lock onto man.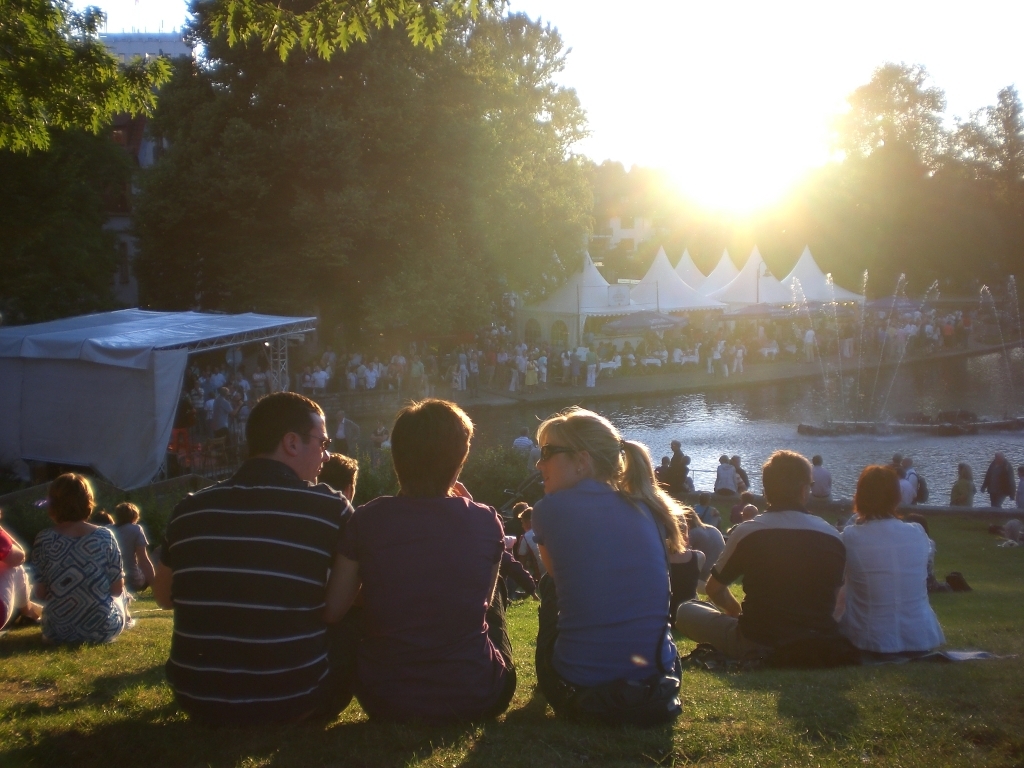
Locked: (x1=664, y1=438, x2=690, y2=492).
